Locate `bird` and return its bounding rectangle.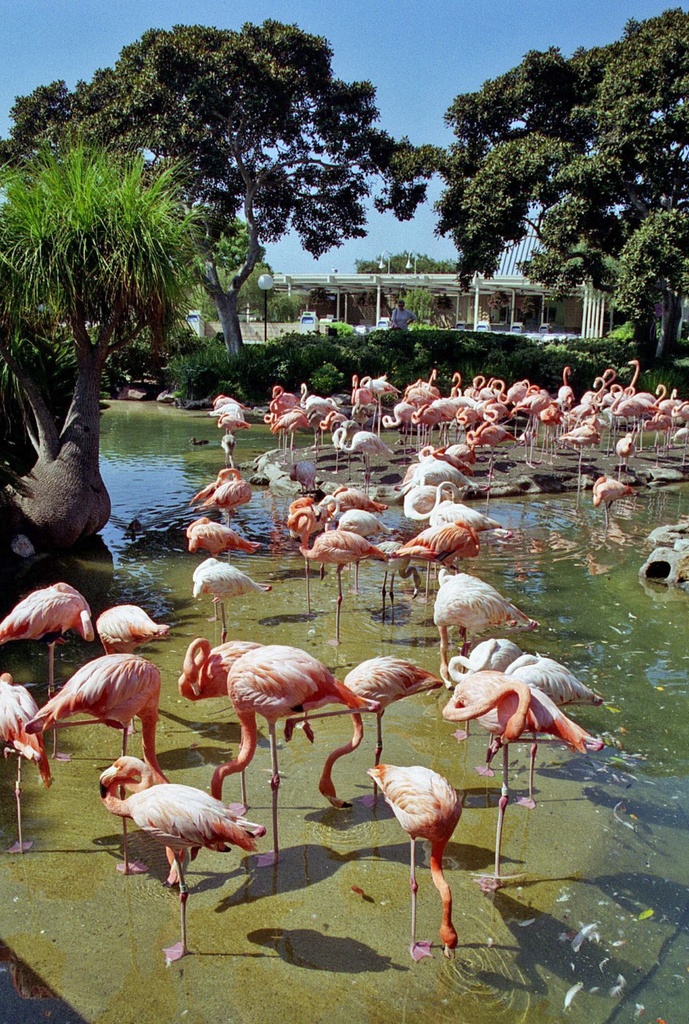
crop(429, 565, 553, 687).
